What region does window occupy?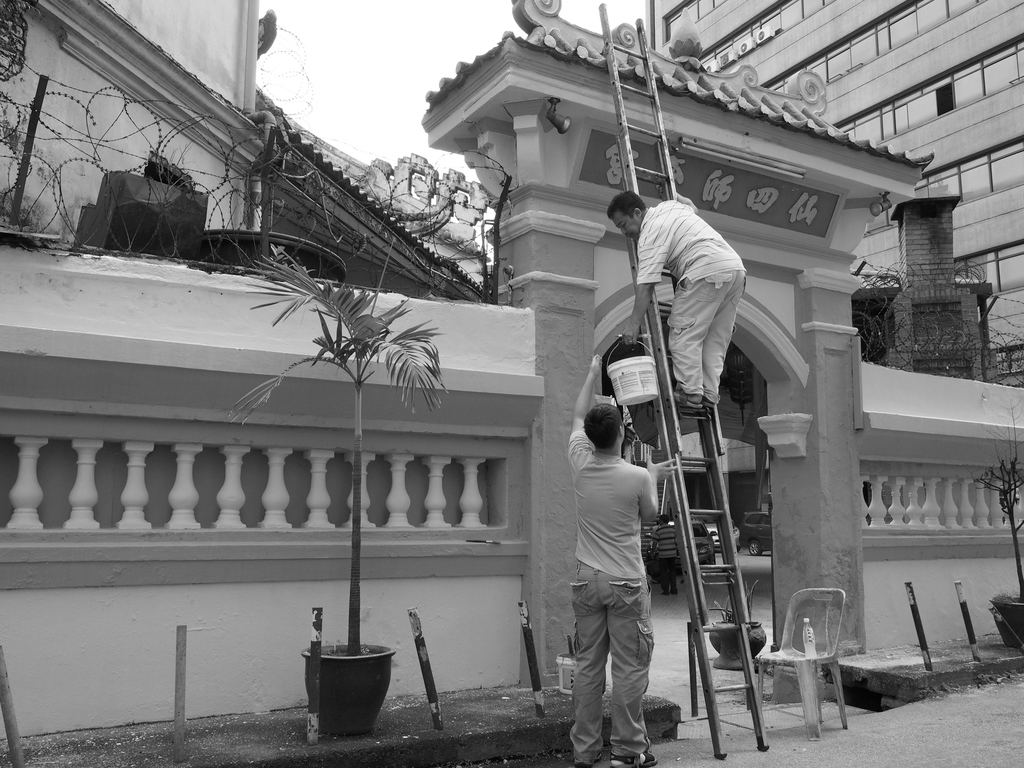
l=962, t=237, r=1023, b=297.
